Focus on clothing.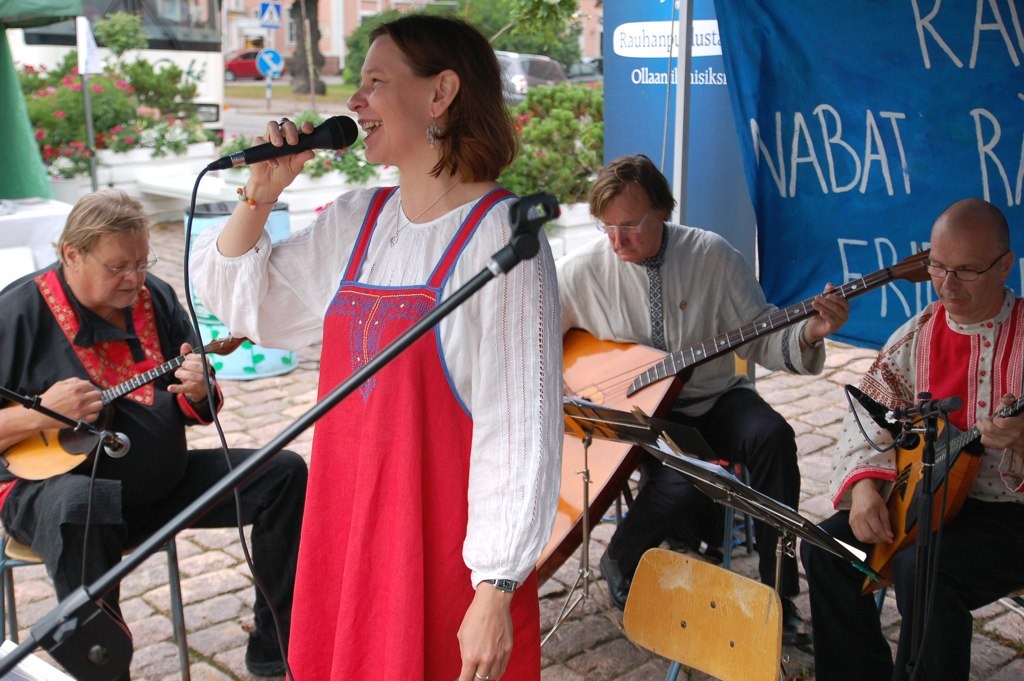
Focused at BBox(191, 183, 571, 679).
